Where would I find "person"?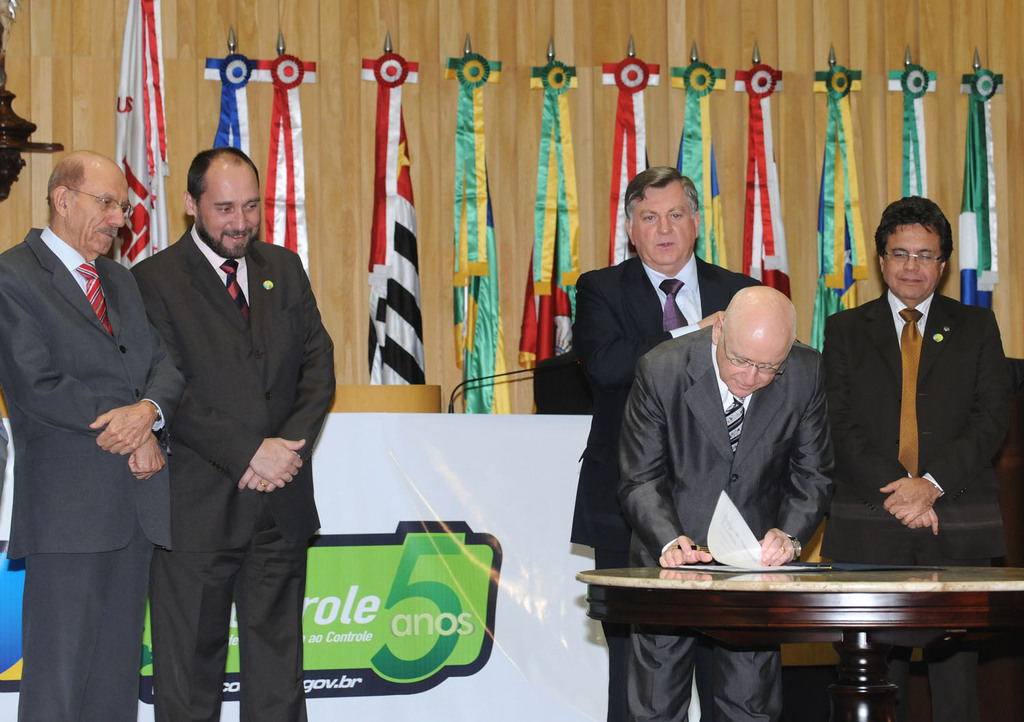
At [left=581, top=169, right=761, bottom=721].
